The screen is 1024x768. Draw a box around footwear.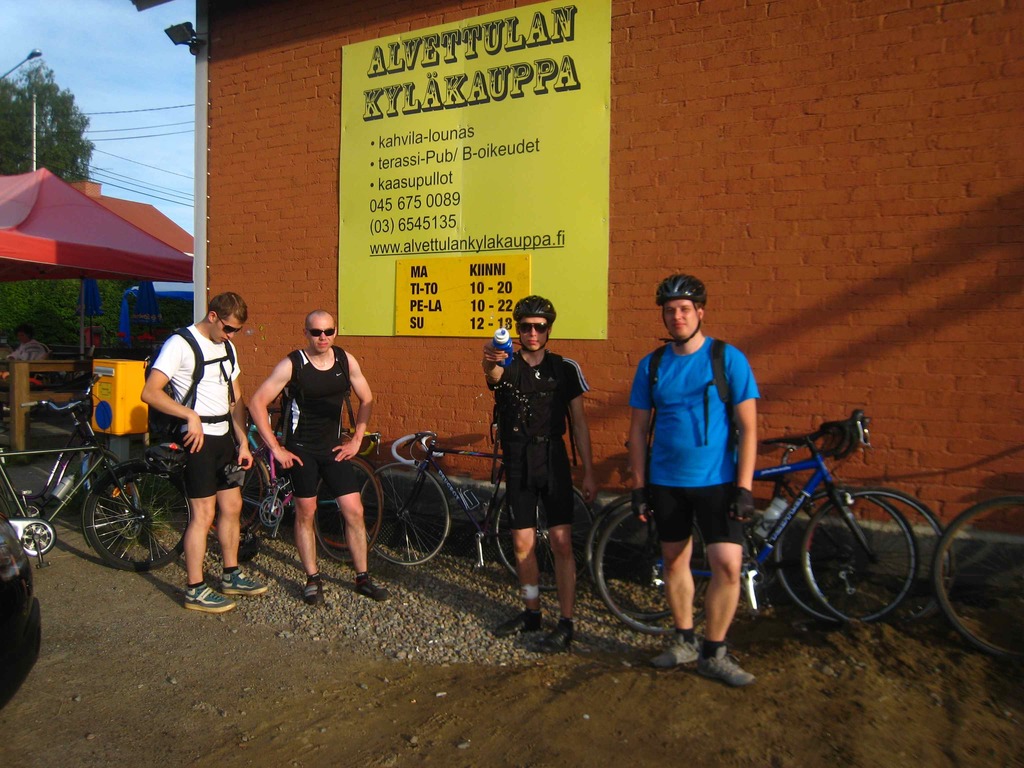
box=[307, 570, 324, 602].
